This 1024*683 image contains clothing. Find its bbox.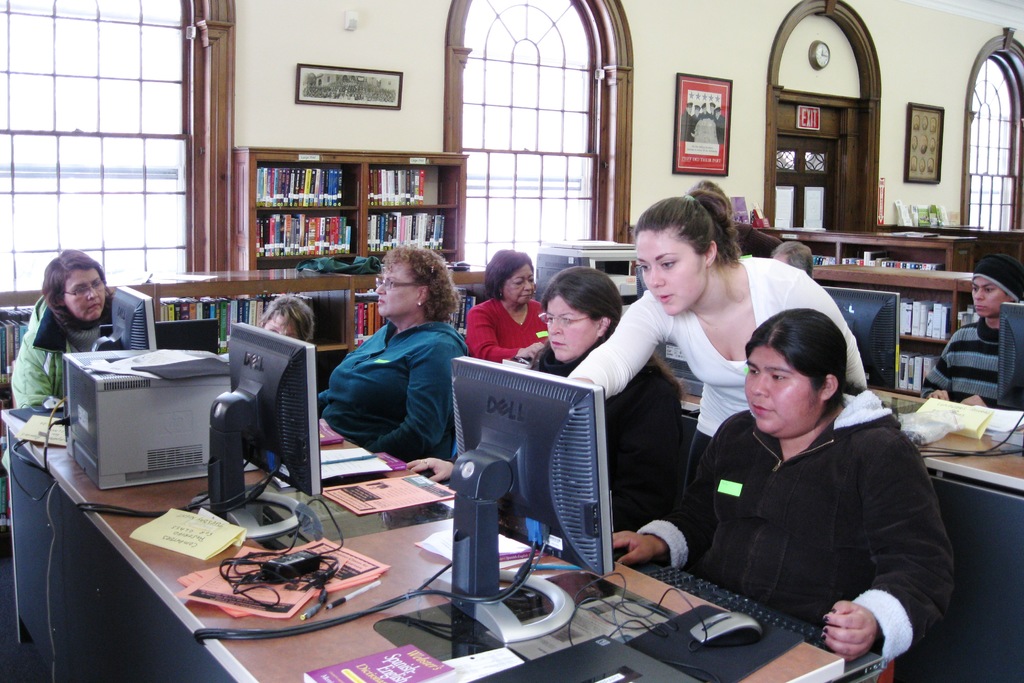
{"left": 564, "top": 252, "right": 872, "bottom": 518}.
